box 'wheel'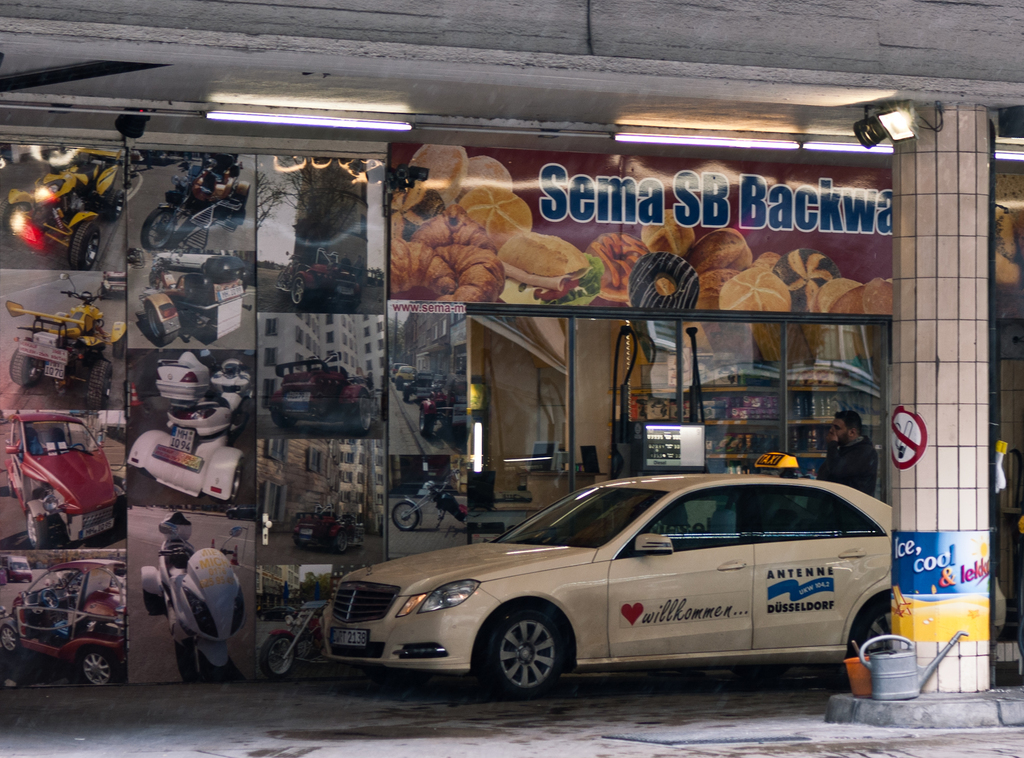
{"left": 86, "top": 359, "right": 113, "bottom": 410}
